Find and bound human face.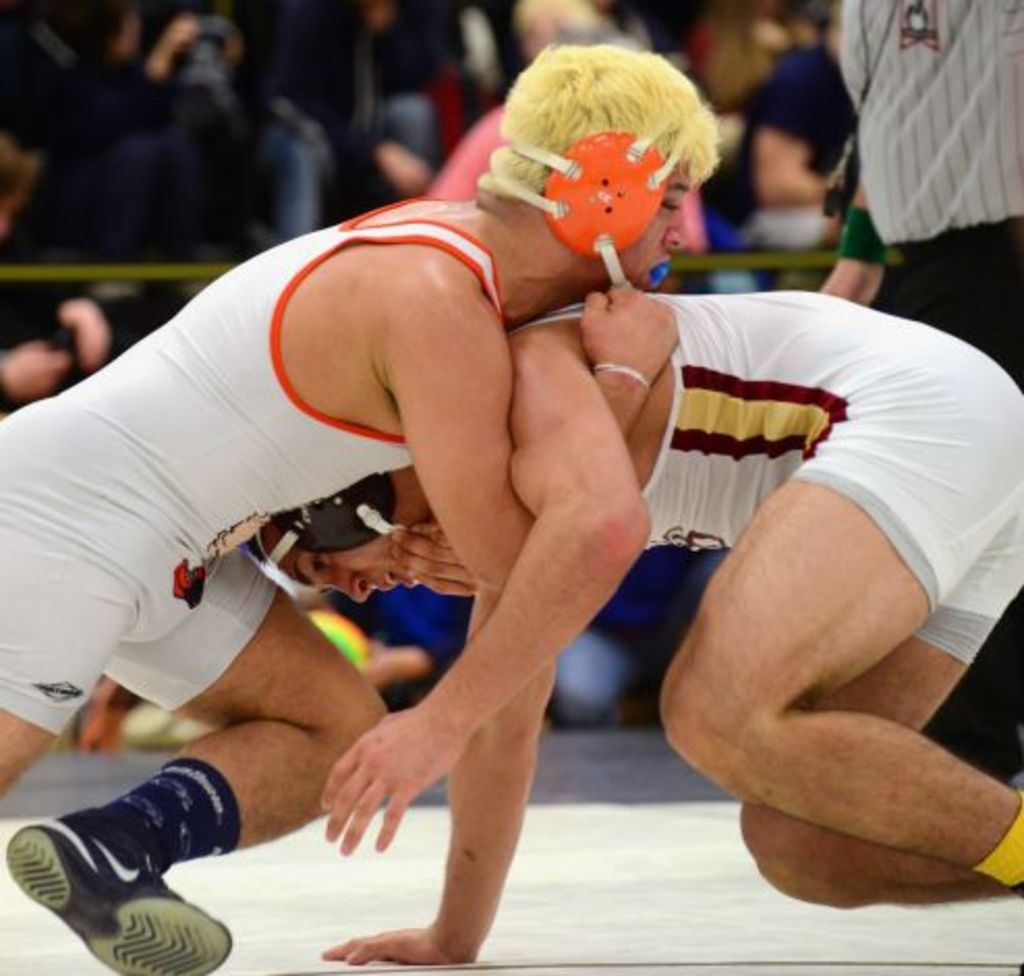
Bound: l=618, t=160, r=699, b=294.
